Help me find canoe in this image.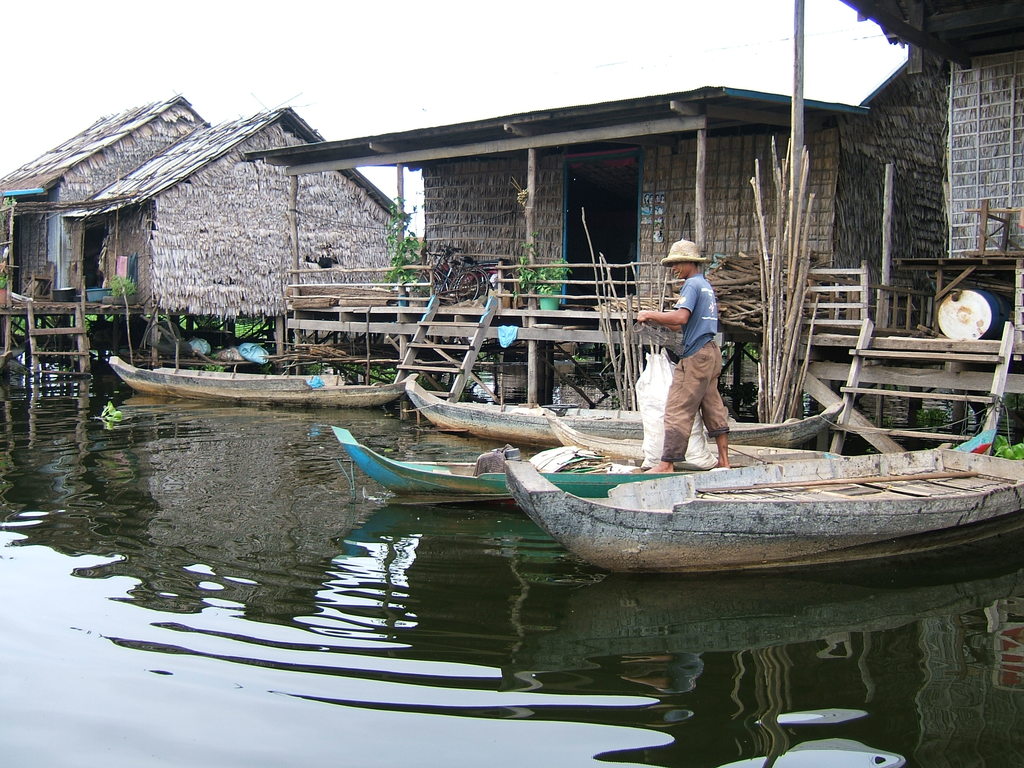
Found it: [108,356,415,408].
